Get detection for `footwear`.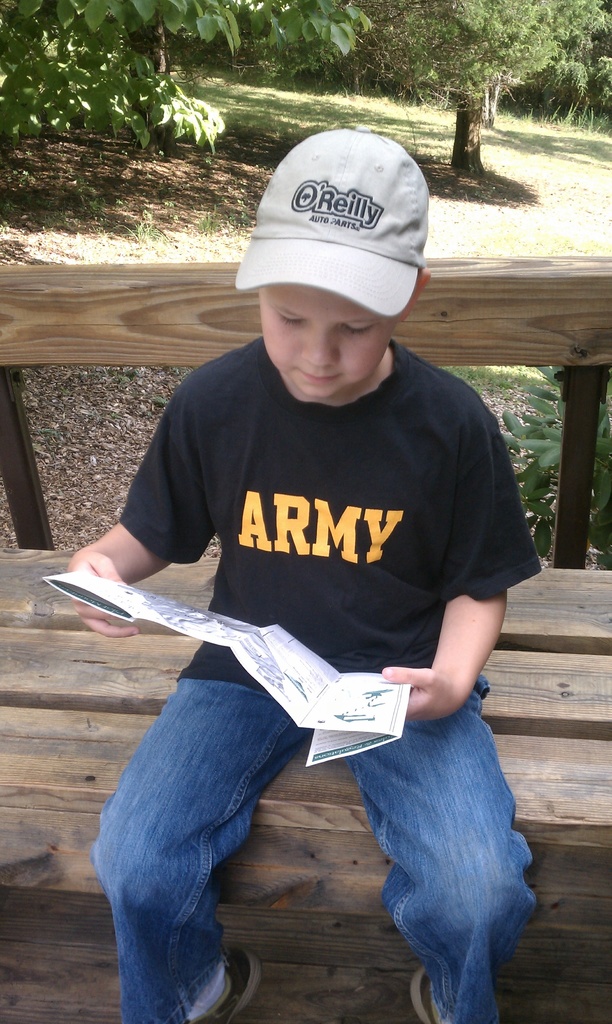
Detection: 177, 944, 264, 1023.
